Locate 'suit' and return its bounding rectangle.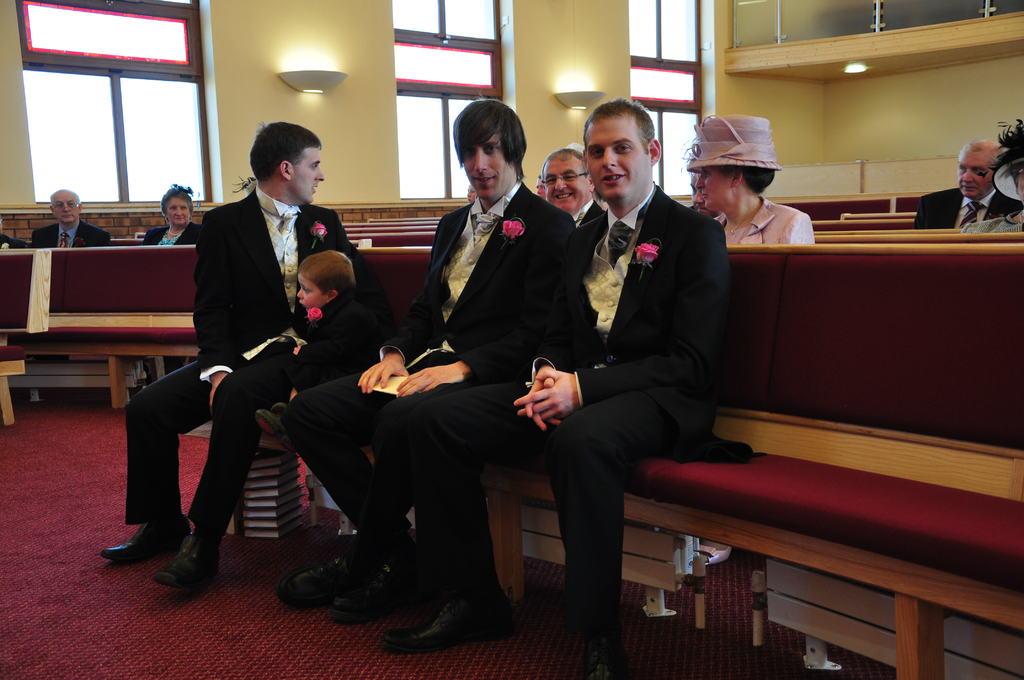
<region>541, 97, 746, 634</region>.
